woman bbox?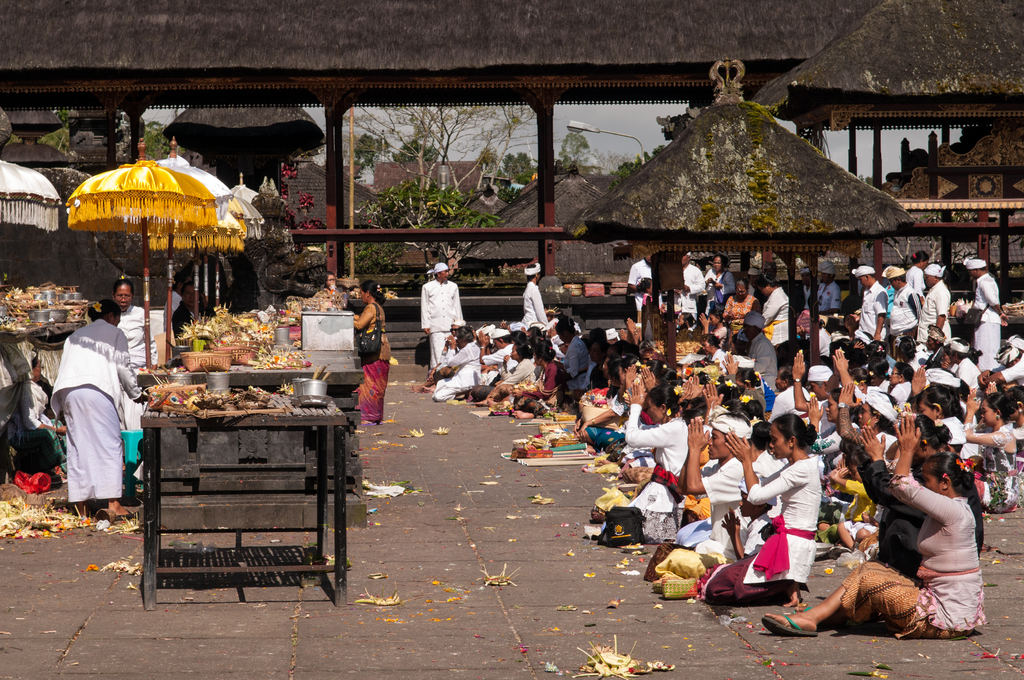
[19, 355, 67, 471]
